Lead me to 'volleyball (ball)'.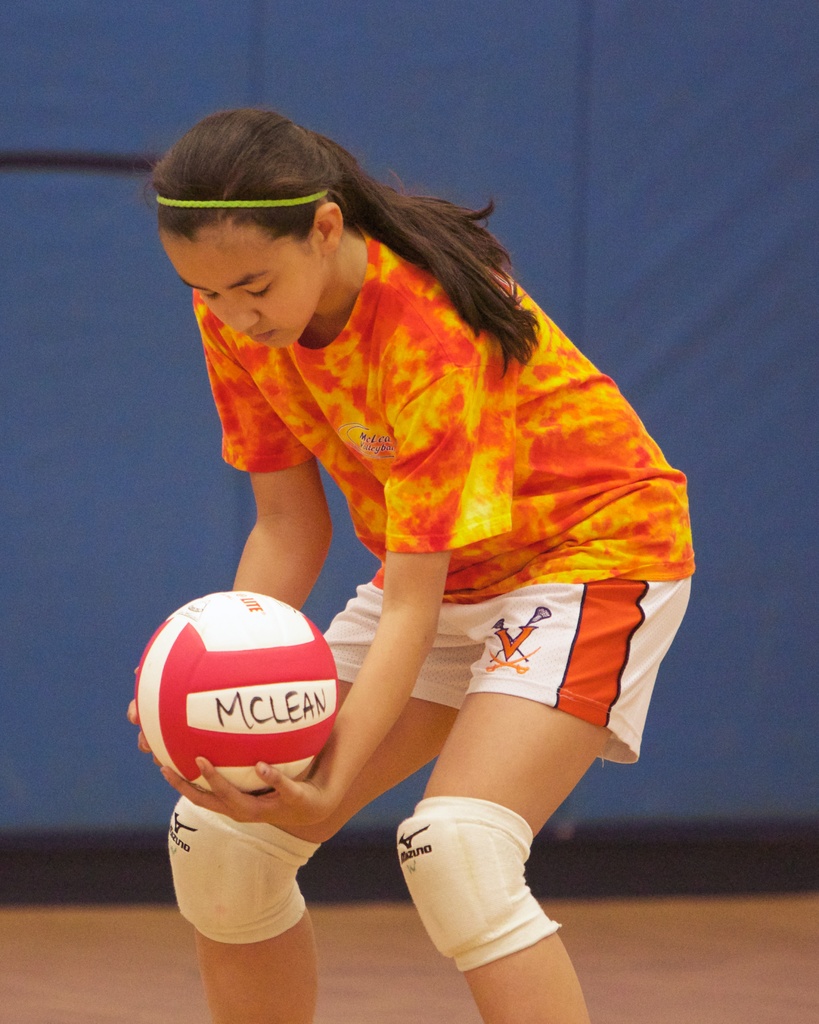
Lead to (134, 591, 339, 792).
